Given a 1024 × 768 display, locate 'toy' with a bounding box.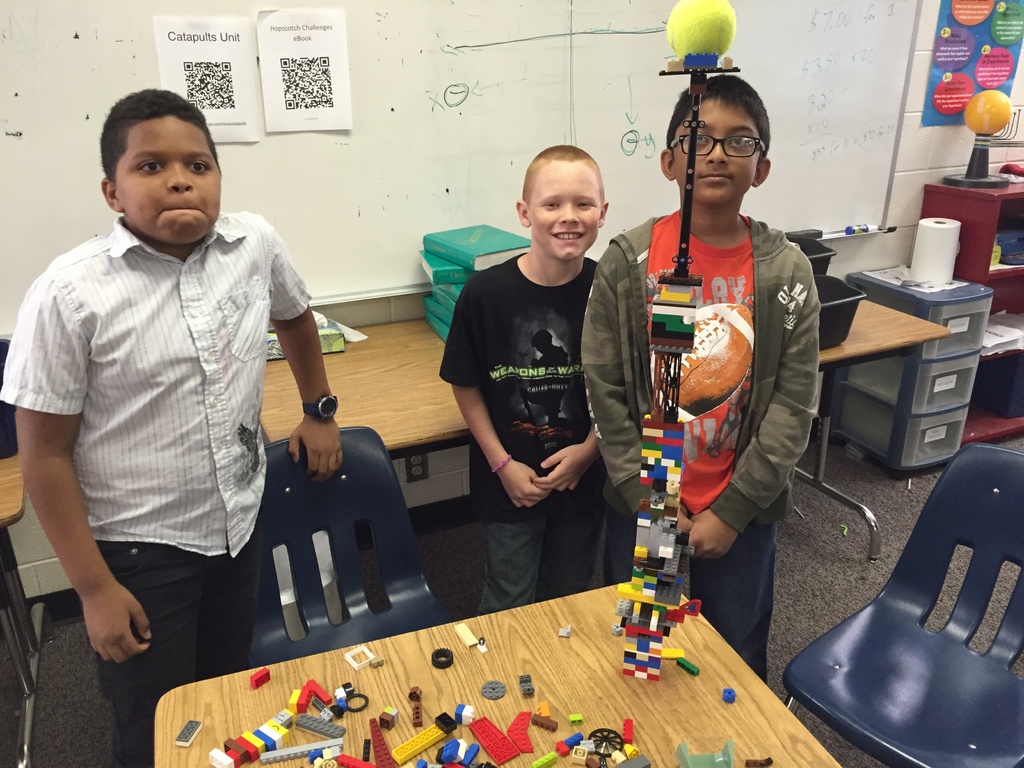
Located: 532 750 557 765.
